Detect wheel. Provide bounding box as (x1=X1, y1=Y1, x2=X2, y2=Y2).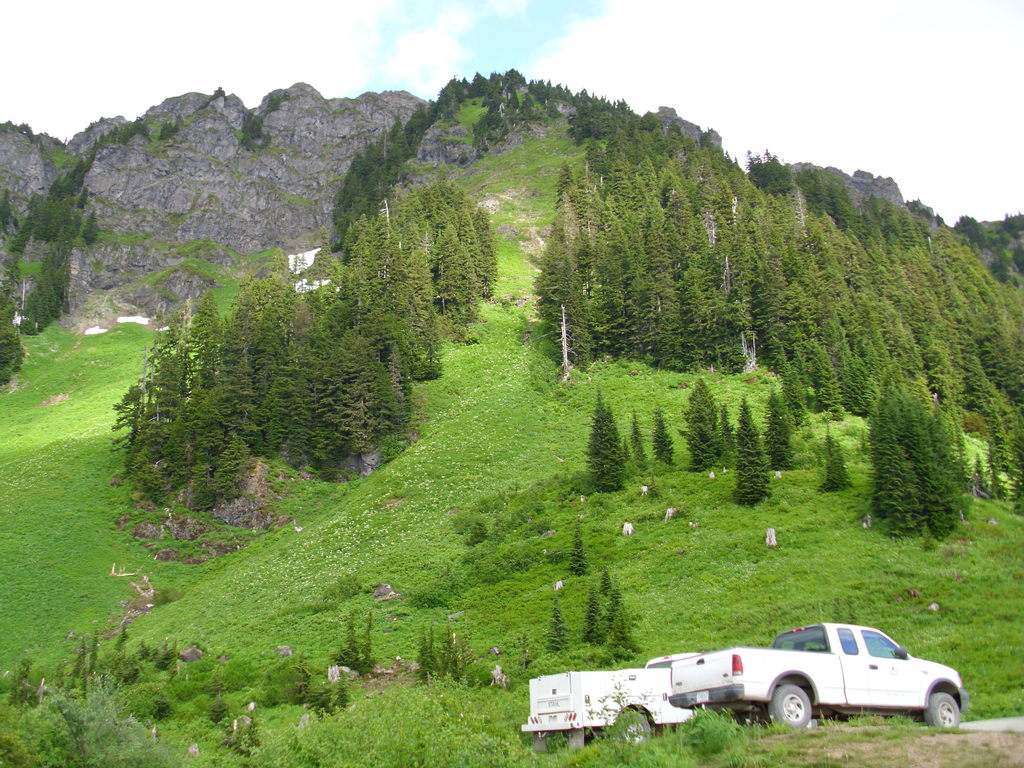
(x1=763, y1=680, x2=813, y2=732).
